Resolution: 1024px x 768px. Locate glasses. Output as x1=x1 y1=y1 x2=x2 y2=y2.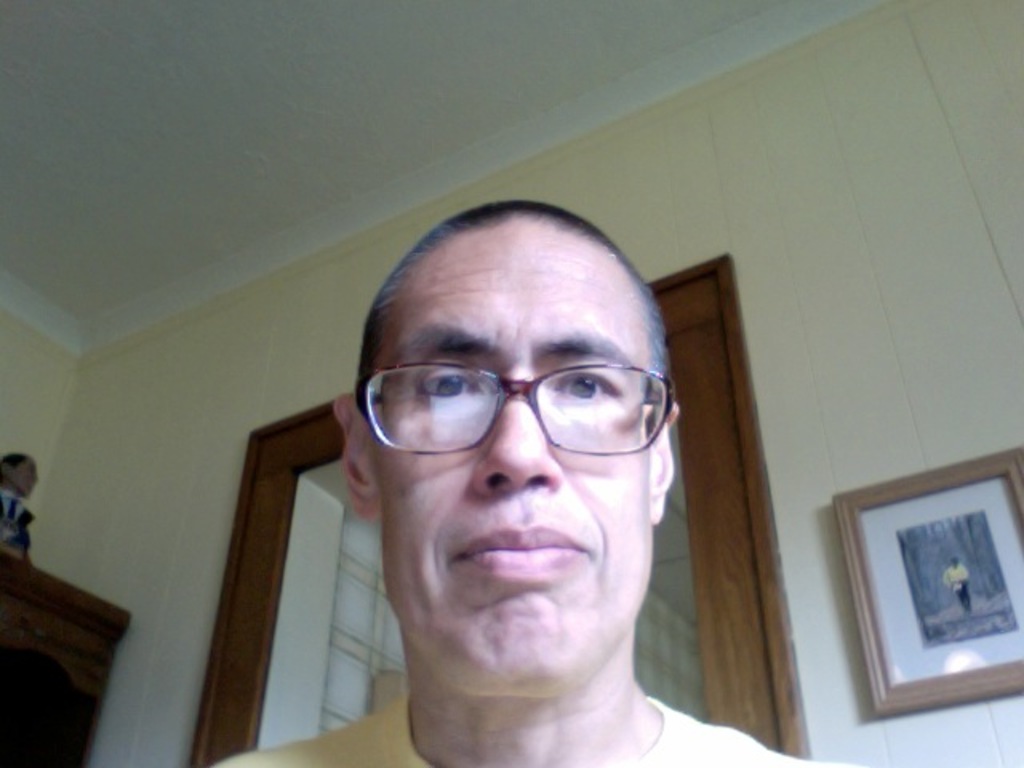
x1=350 y1=347 x2=674 y2=464.
